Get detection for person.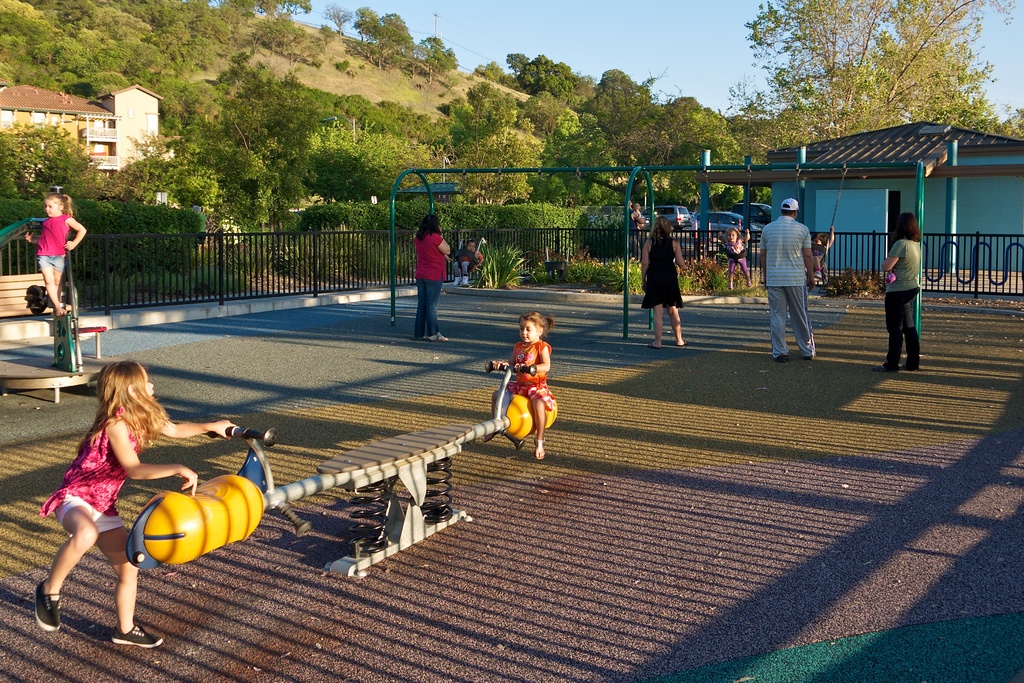
Detection: rect(26, 193, 86, 321).
